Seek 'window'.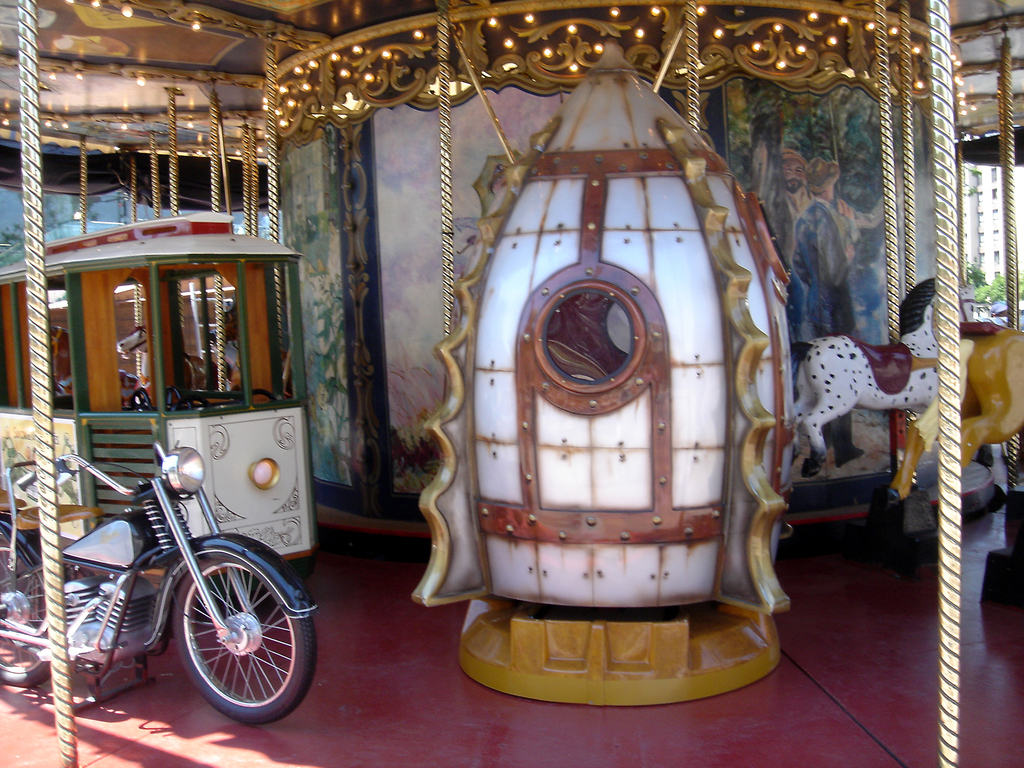
select_region(990, 168, 999, 184).
